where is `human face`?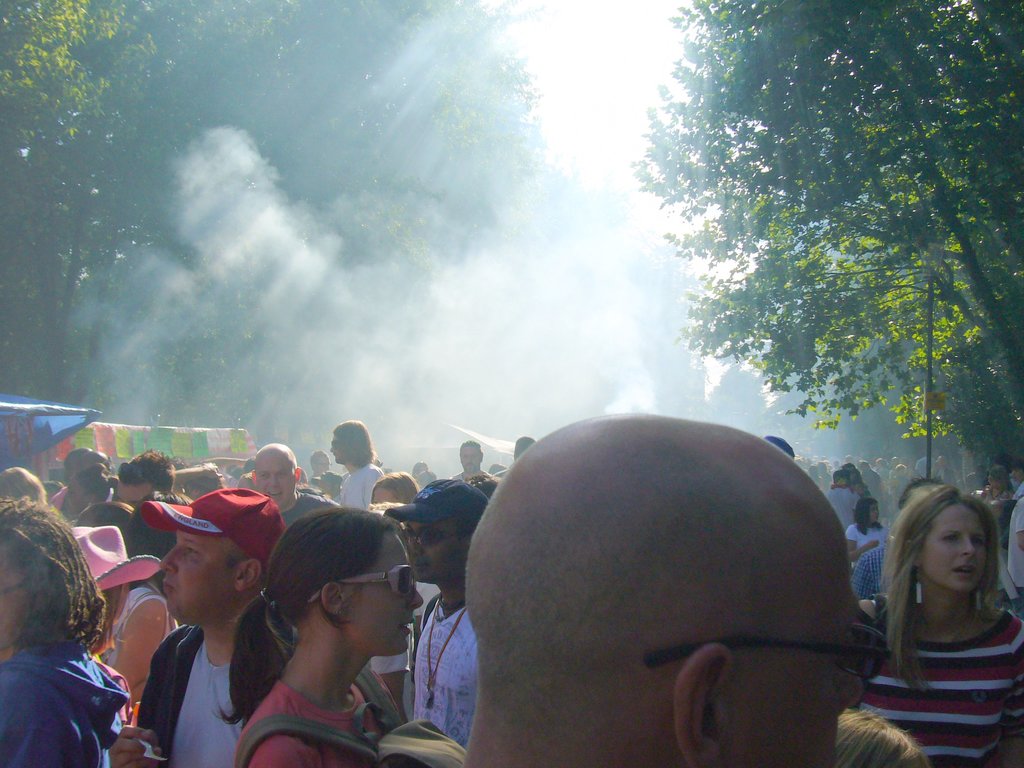
rect(160, 531, 238, 625).
